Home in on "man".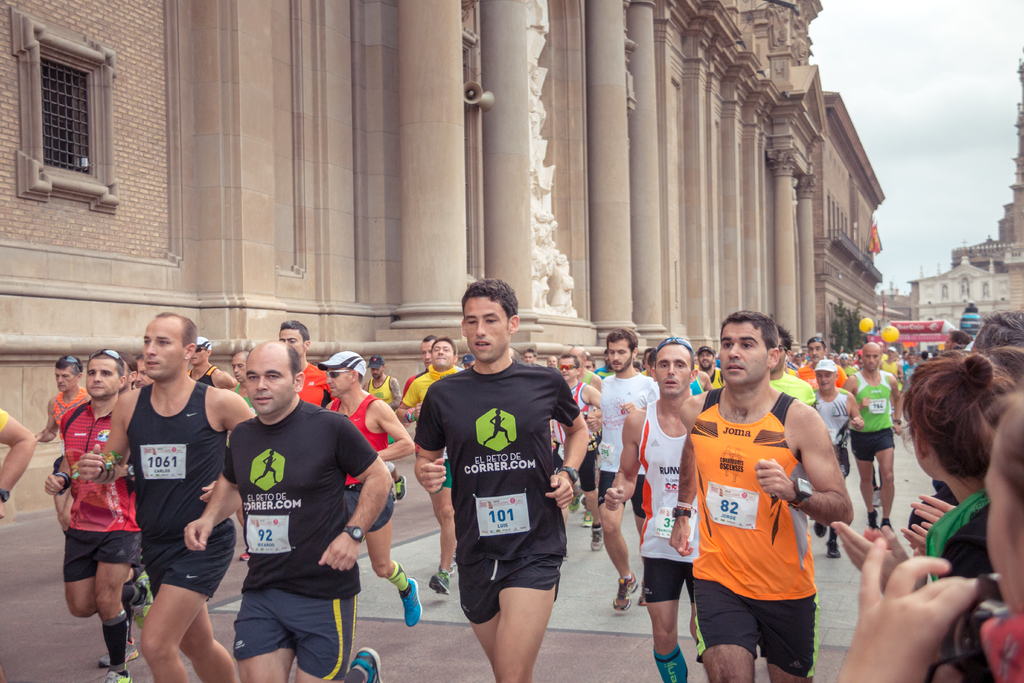
Homed in at 198,328,381,682.
